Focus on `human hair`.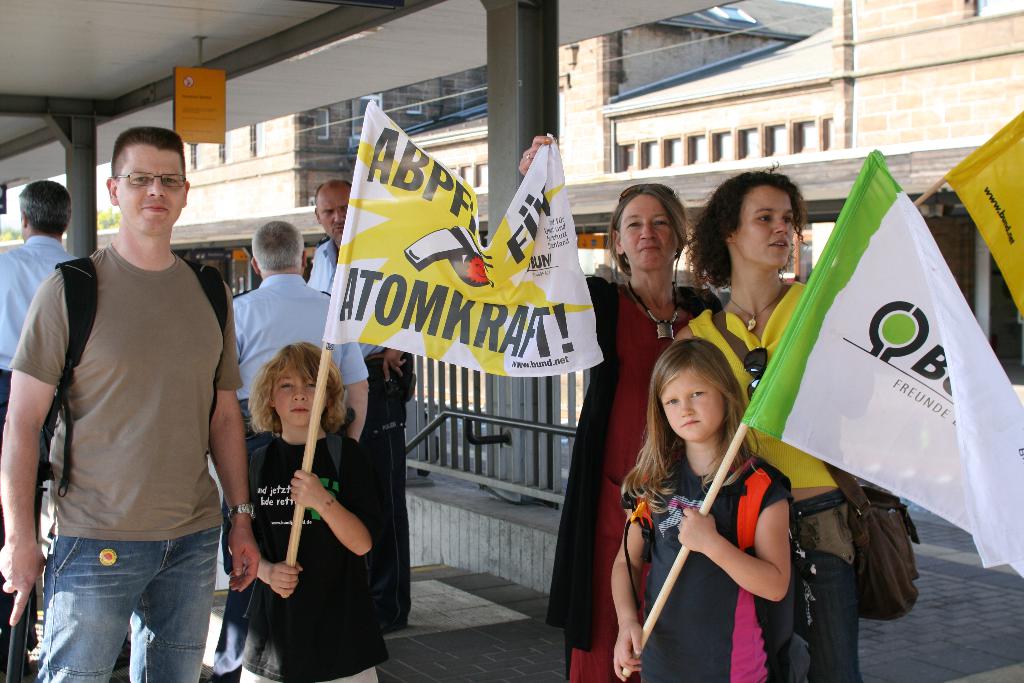
Focused at [685,167,809,293].
